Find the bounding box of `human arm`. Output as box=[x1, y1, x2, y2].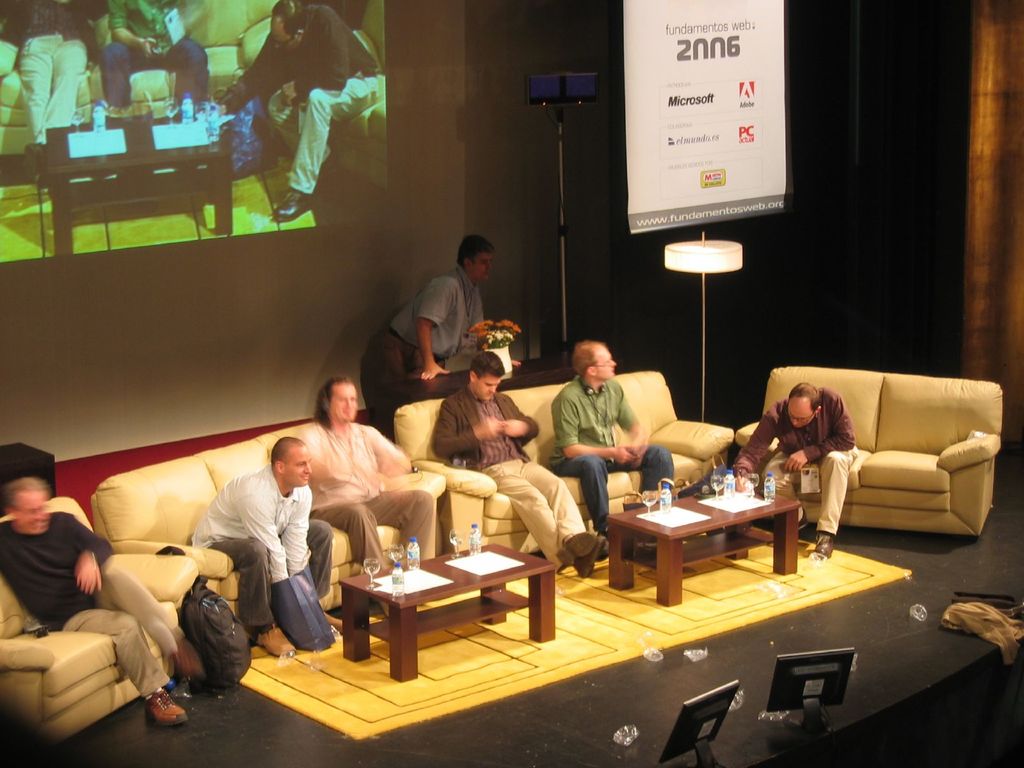
box=[612, 387, 664, 463].
